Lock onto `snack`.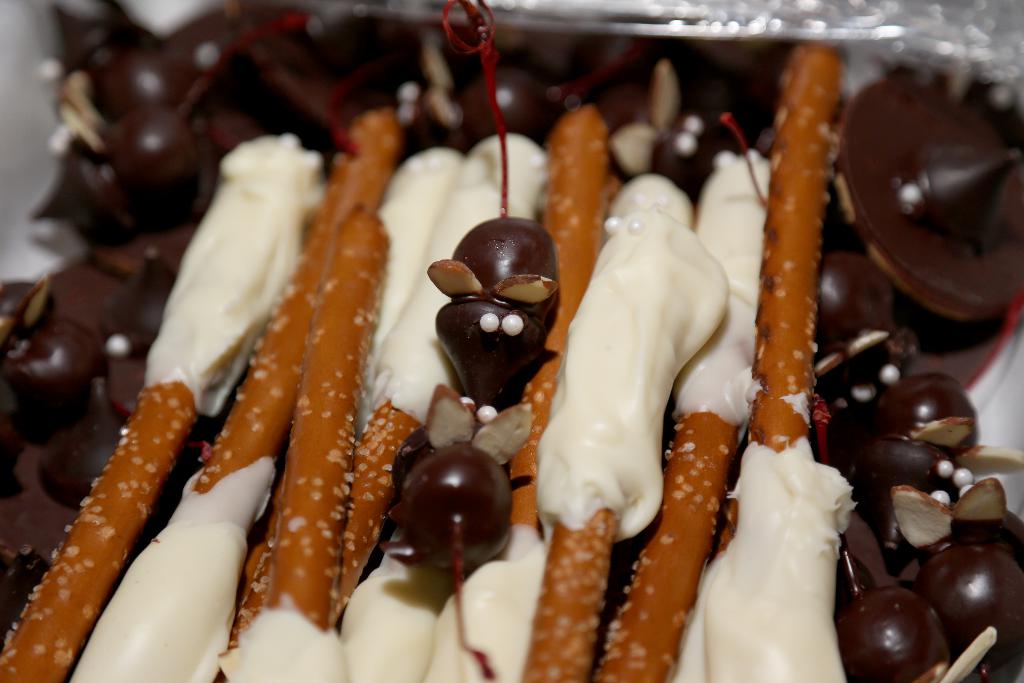
Locked: Rect(88, 77, 920, 650).
